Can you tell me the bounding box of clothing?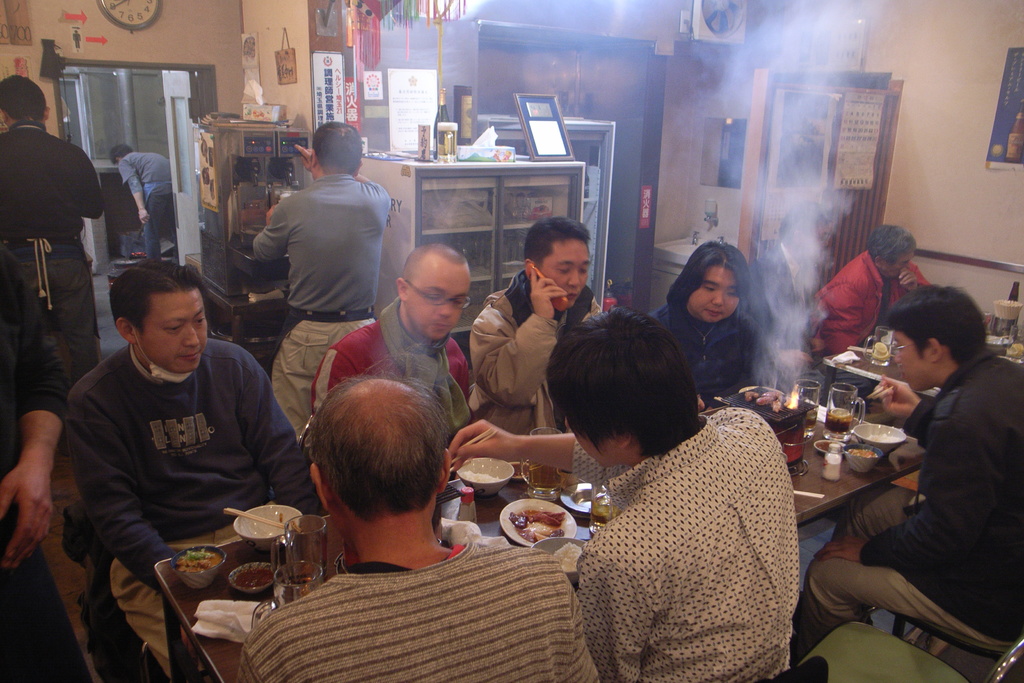
region(60, 322, 343, 680).
